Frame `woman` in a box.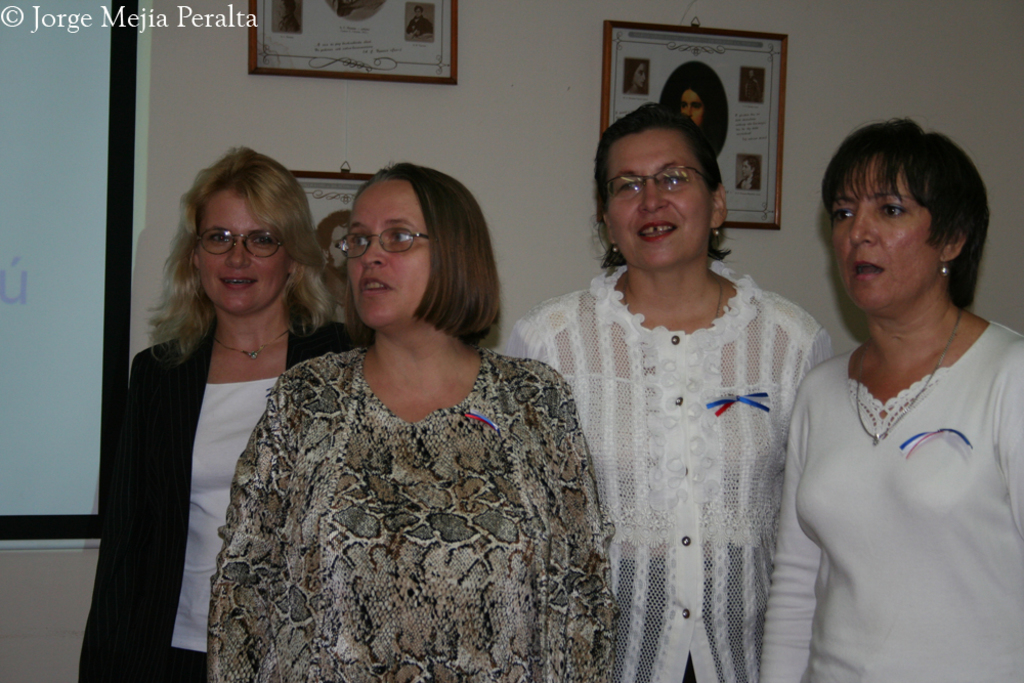
BBox(77, 146, 353, 682).
